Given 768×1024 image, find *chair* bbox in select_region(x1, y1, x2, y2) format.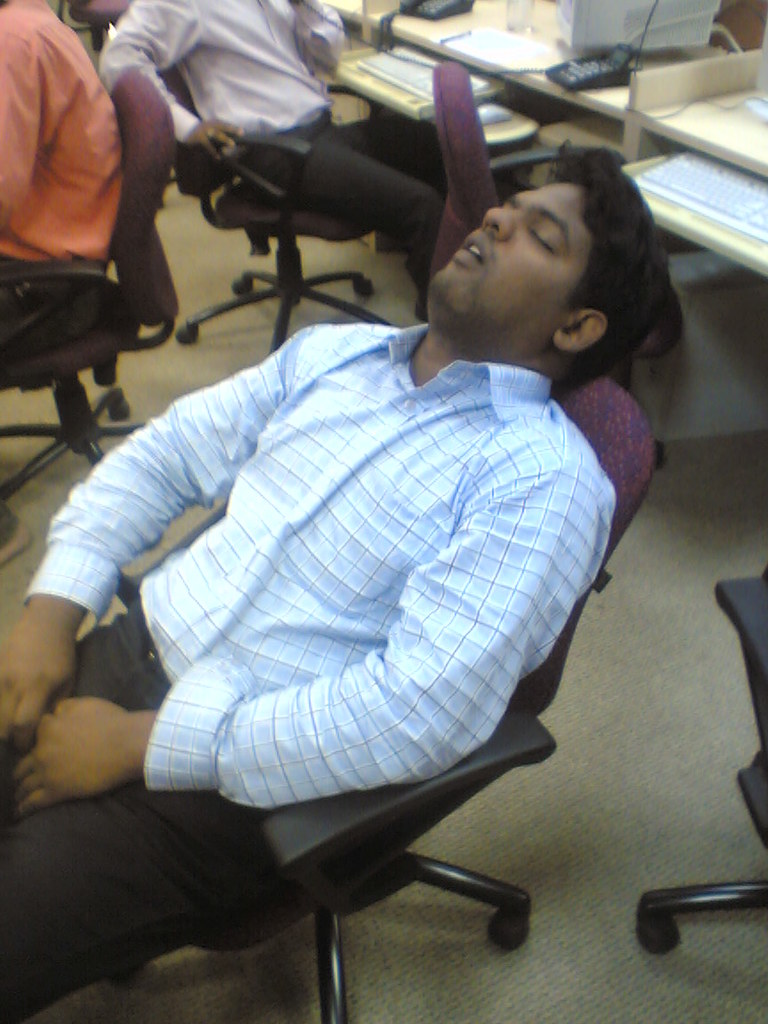
select_region(635, 565, 767, 959).
